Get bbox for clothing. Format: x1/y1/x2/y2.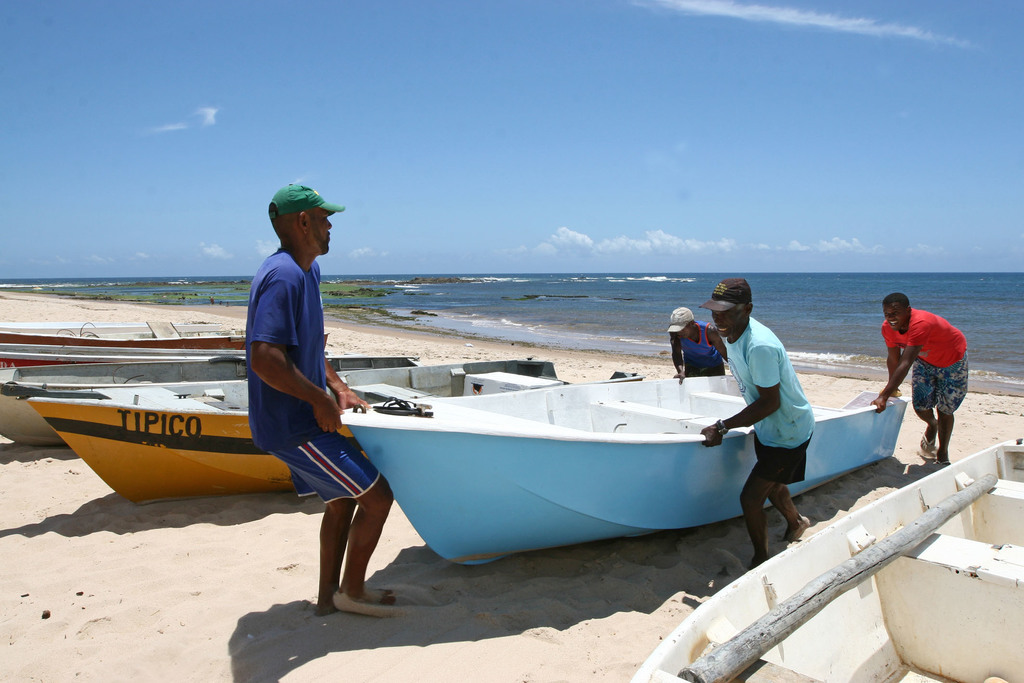
678/317/723/378.
